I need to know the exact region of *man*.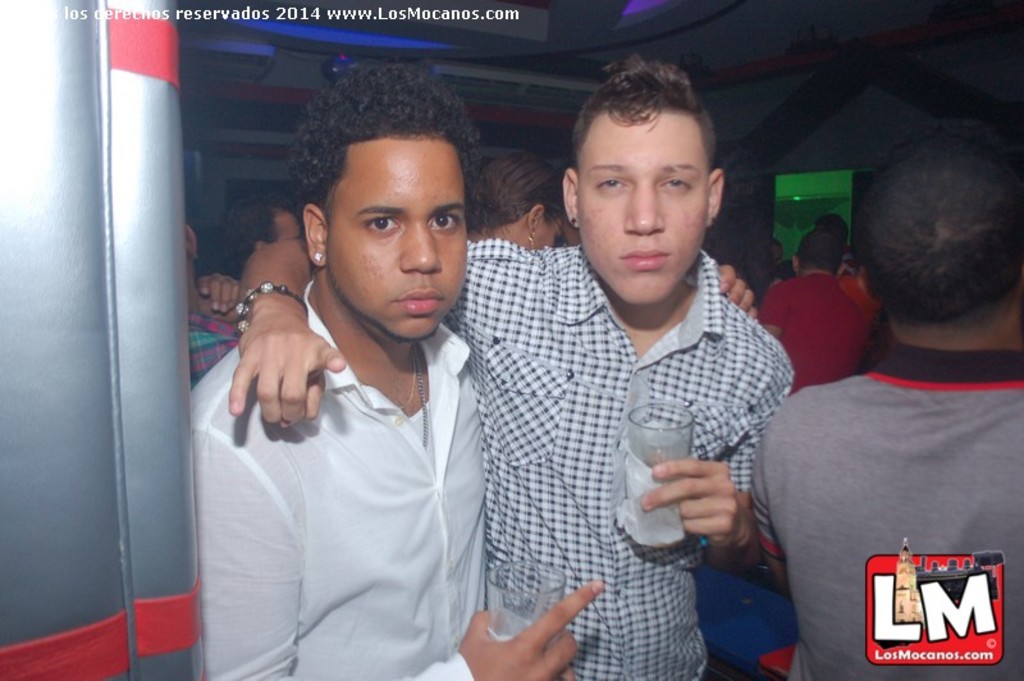
Region: box(748, 118, 1015, 664).
